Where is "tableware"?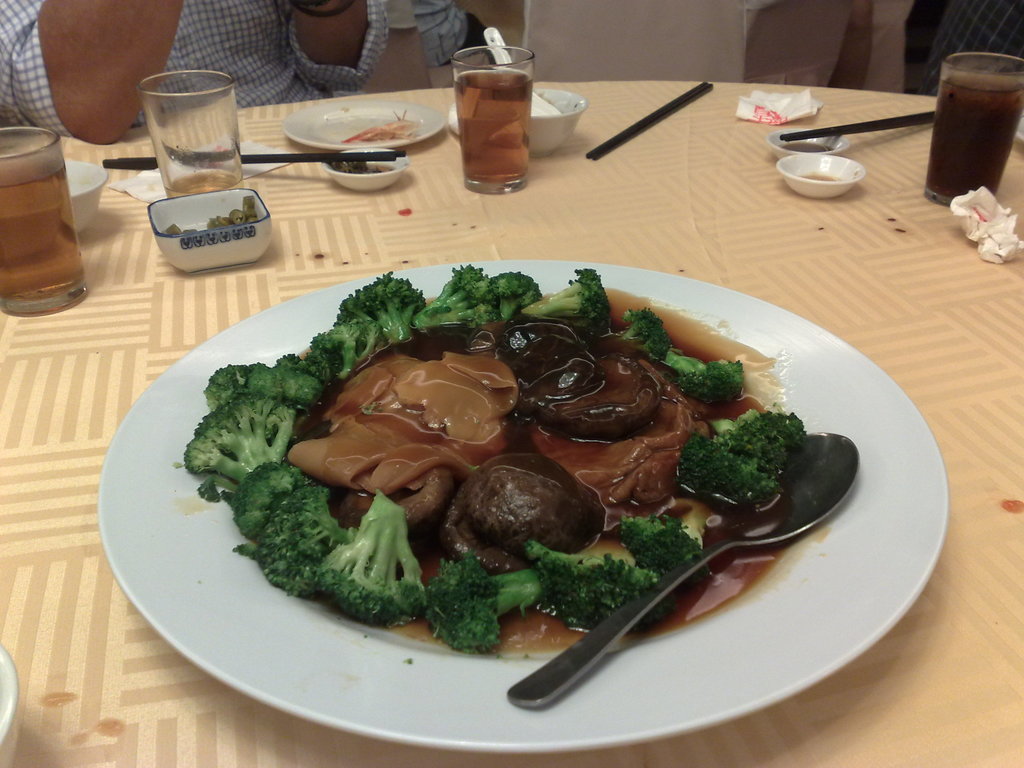
detection(102, 151, 408, 171).
